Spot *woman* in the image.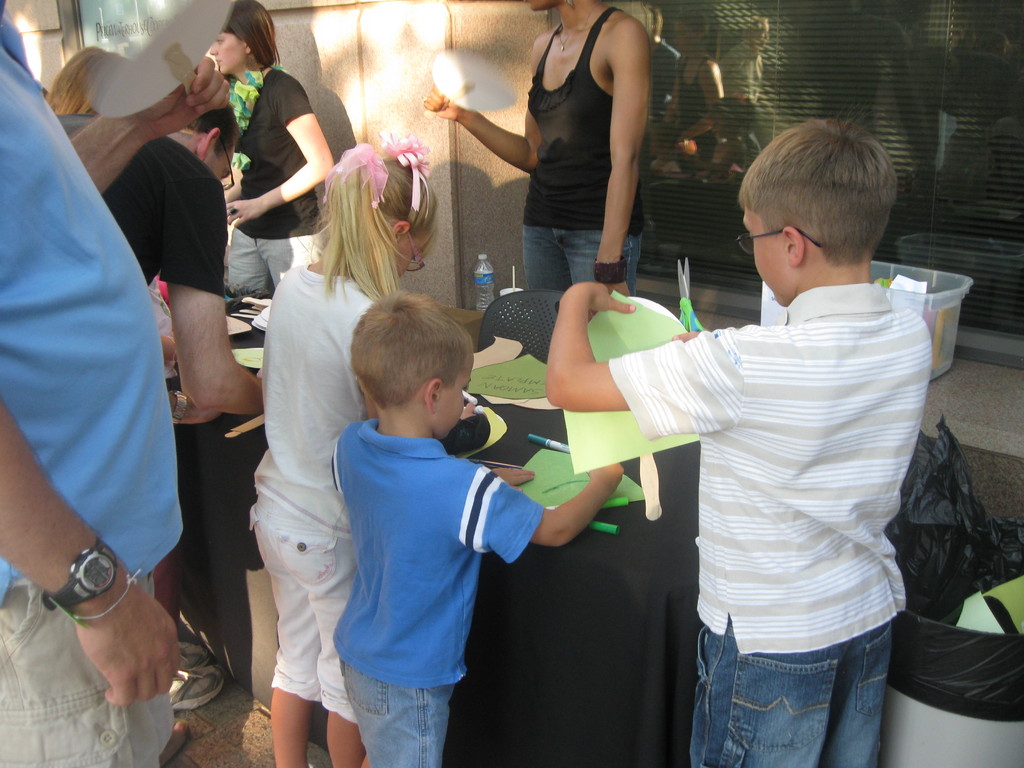
*woman* found at locate(40, 42, 136, 117).
